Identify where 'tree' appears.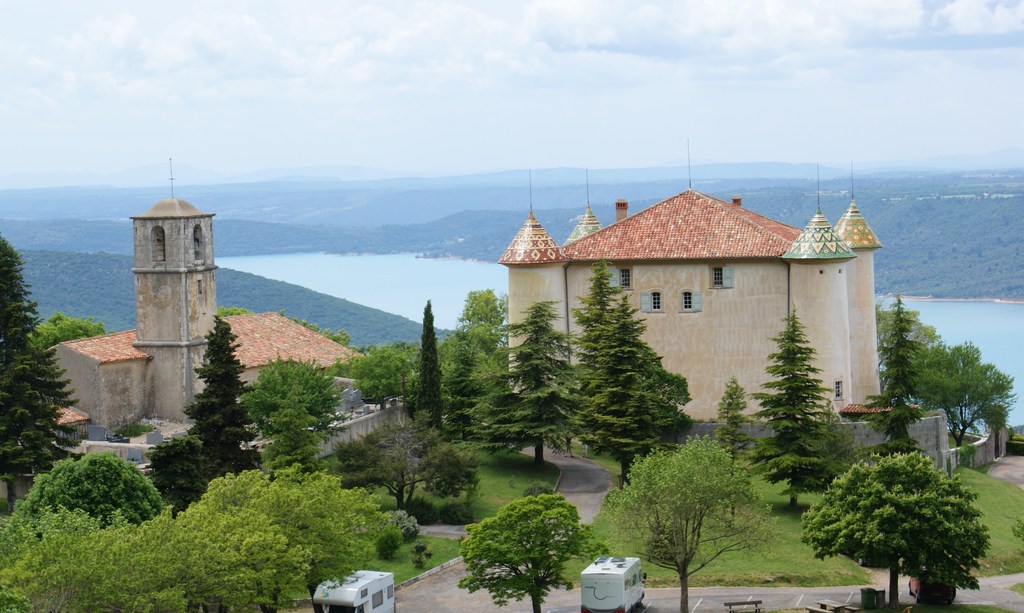
Appears at <box>799,448,985,612</box>.
